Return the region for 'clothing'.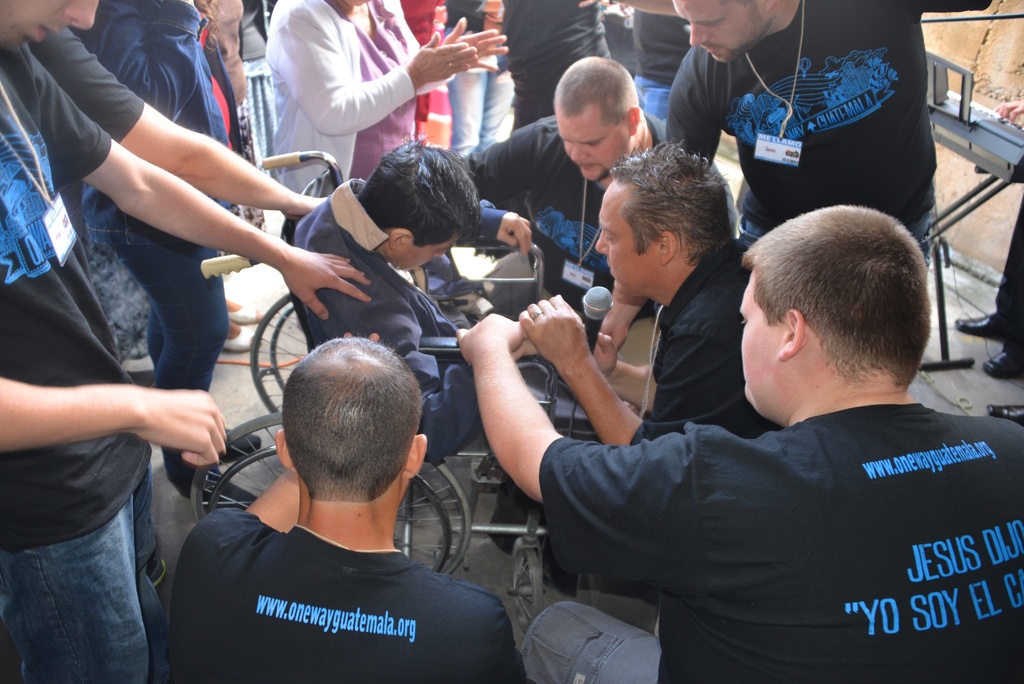
534,343,1023,683.
